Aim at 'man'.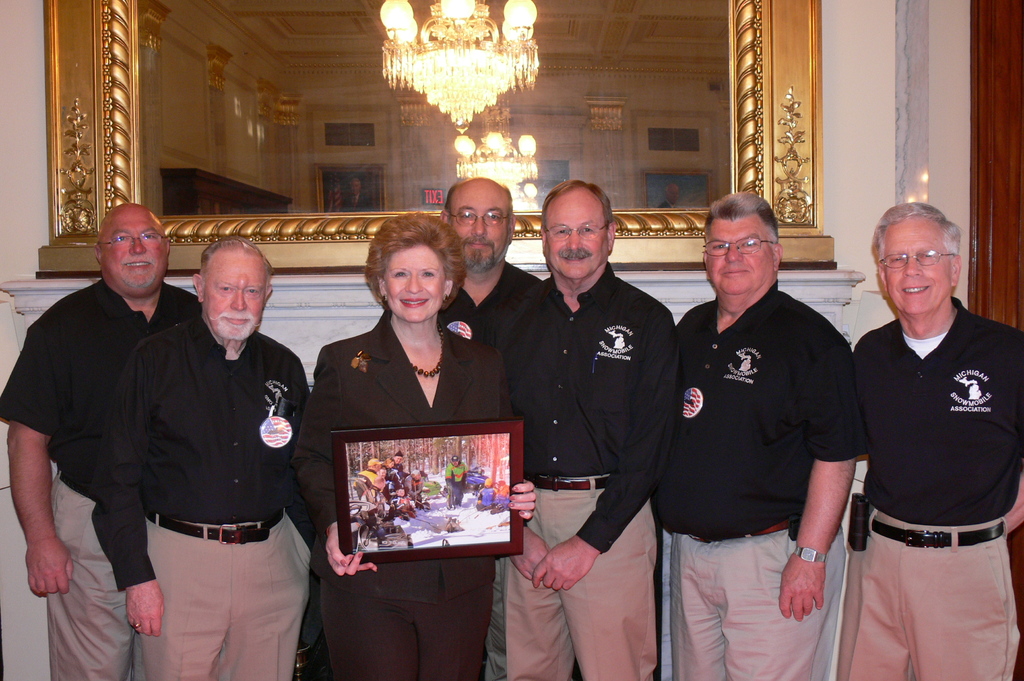
Aimed at region(835, 133, 1014, 680).
